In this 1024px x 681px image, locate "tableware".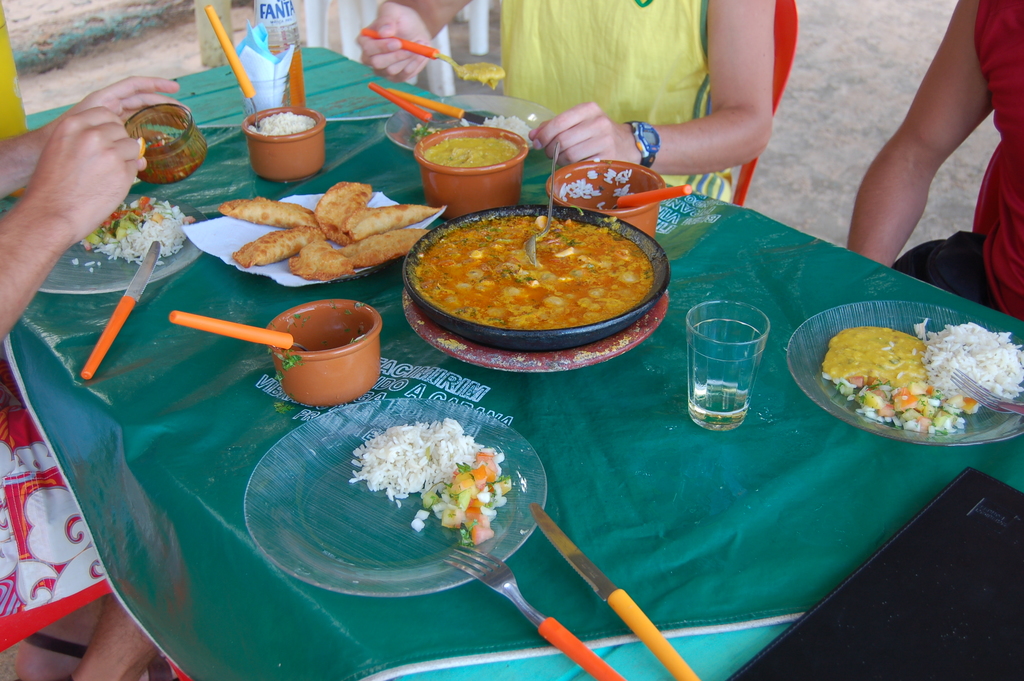
Bounding box: pyautogui.locateOnScreen(266, 298, 384, 408).
